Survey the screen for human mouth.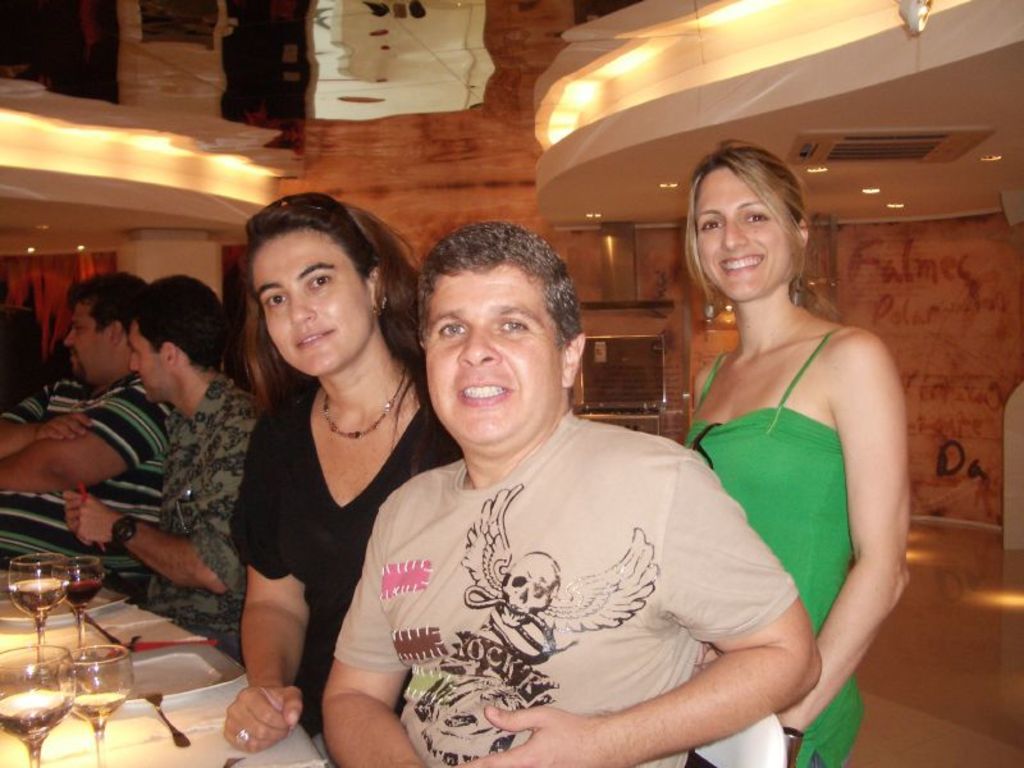
Survey found: [713,247,769,273].
